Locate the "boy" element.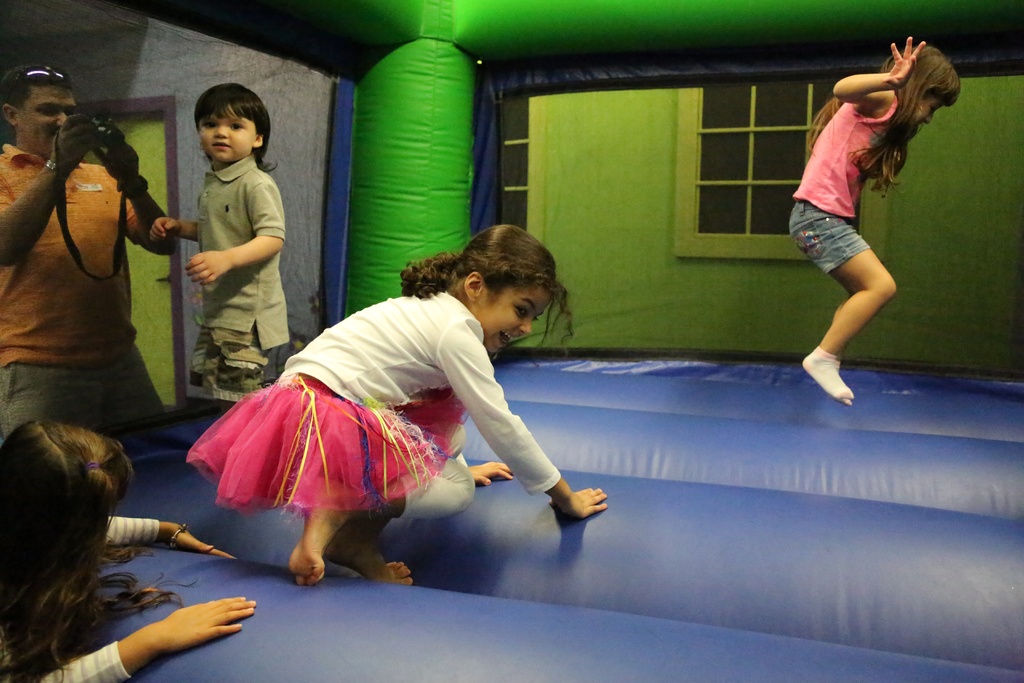
Element bbox: box(152, 86, 289, 400).
